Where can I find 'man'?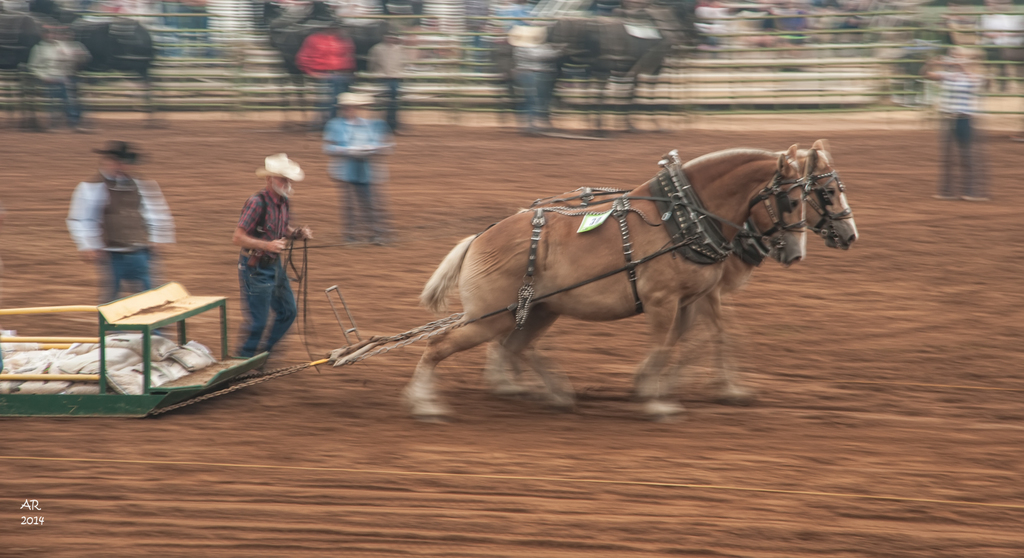
You can find it at l=64, t=137, r=168, b=305.
